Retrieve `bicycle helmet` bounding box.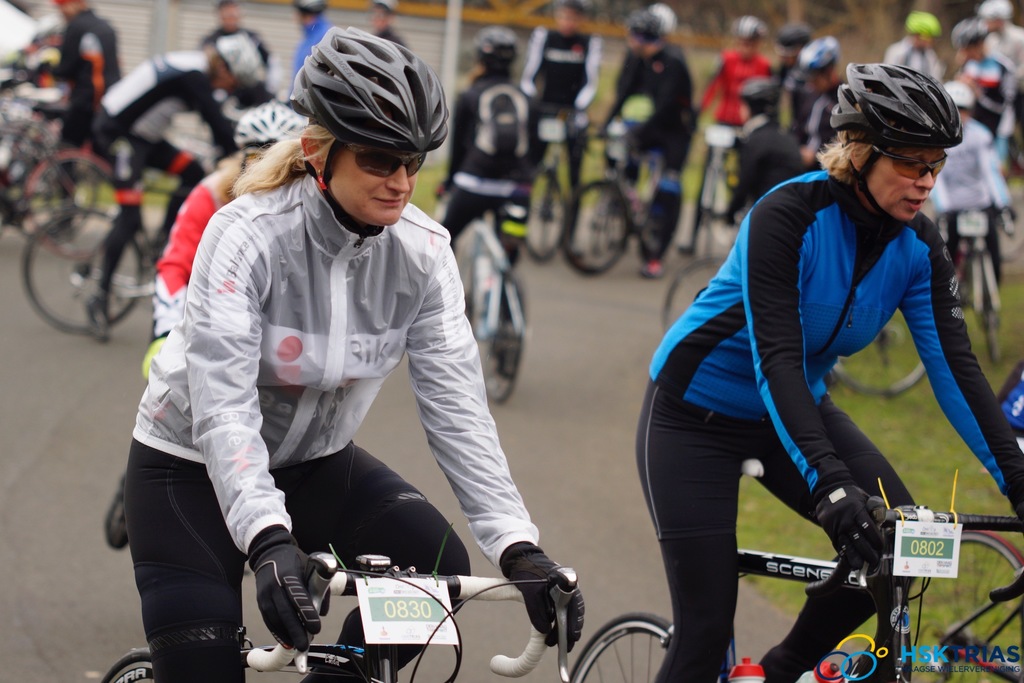
Bounding box: rect(826, 60, 963, 222).
